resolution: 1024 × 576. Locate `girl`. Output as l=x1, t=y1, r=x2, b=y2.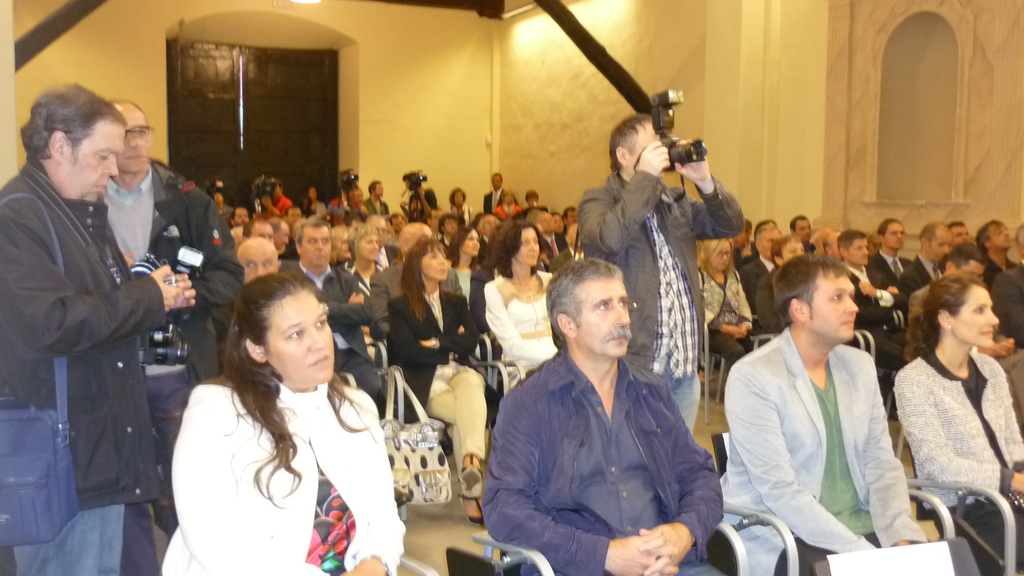
l=698, t=239, r=753, b=368.
